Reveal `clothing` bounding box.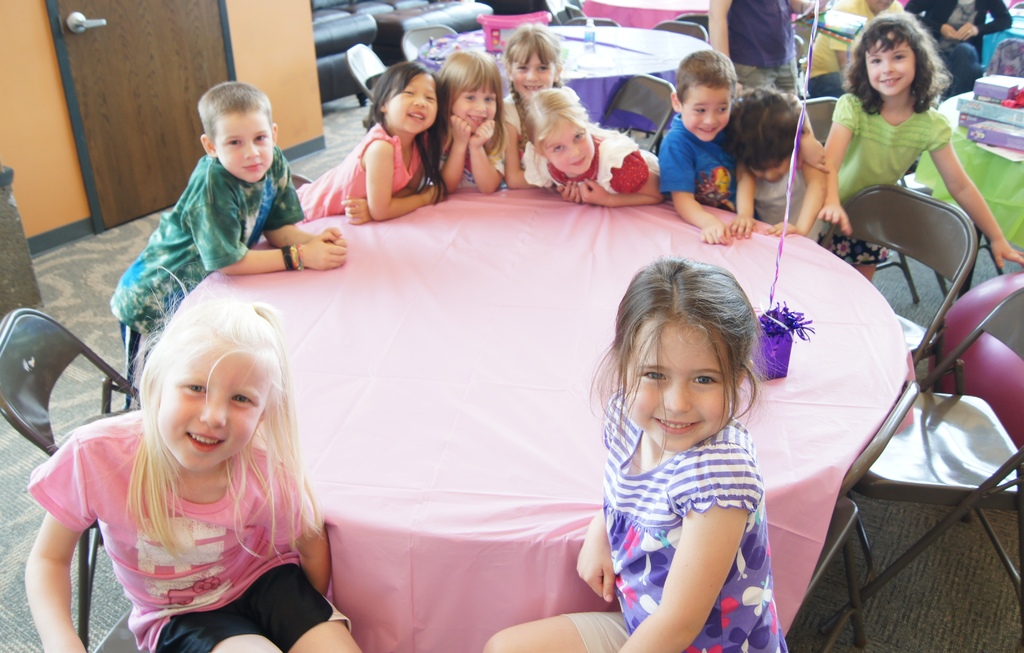
Revealed: x1=653, y1=118, x2=730, y2=210.
